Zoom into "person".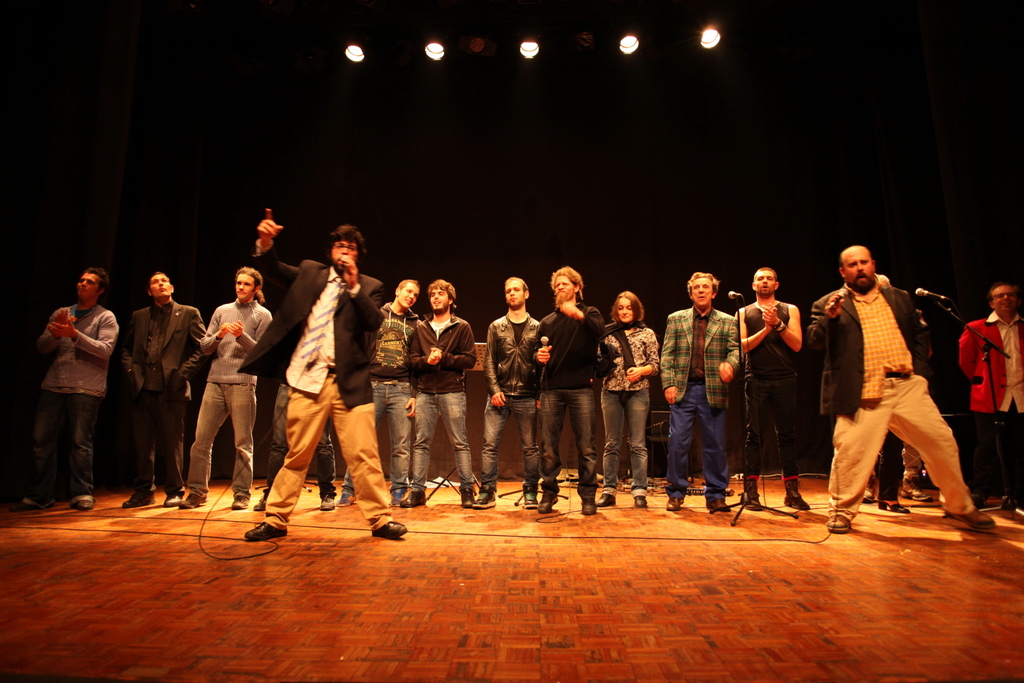
Zoom target: 33/268/117/509.
